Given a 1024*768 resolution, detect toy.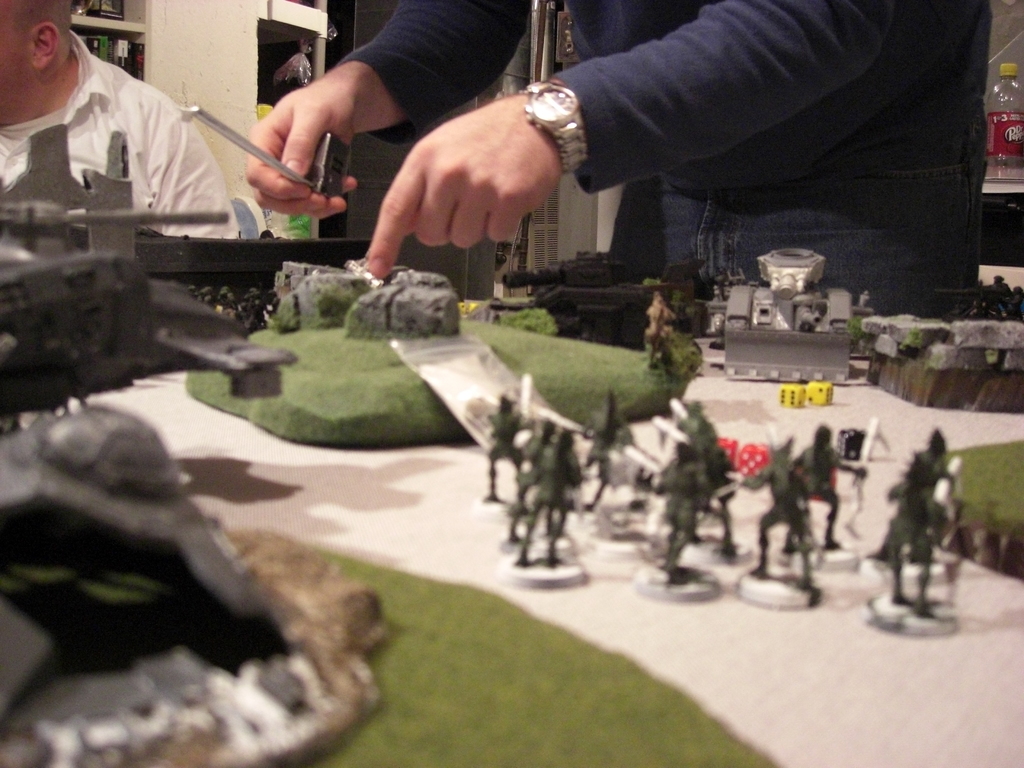
l=470, t=373, r=532, b=519.
